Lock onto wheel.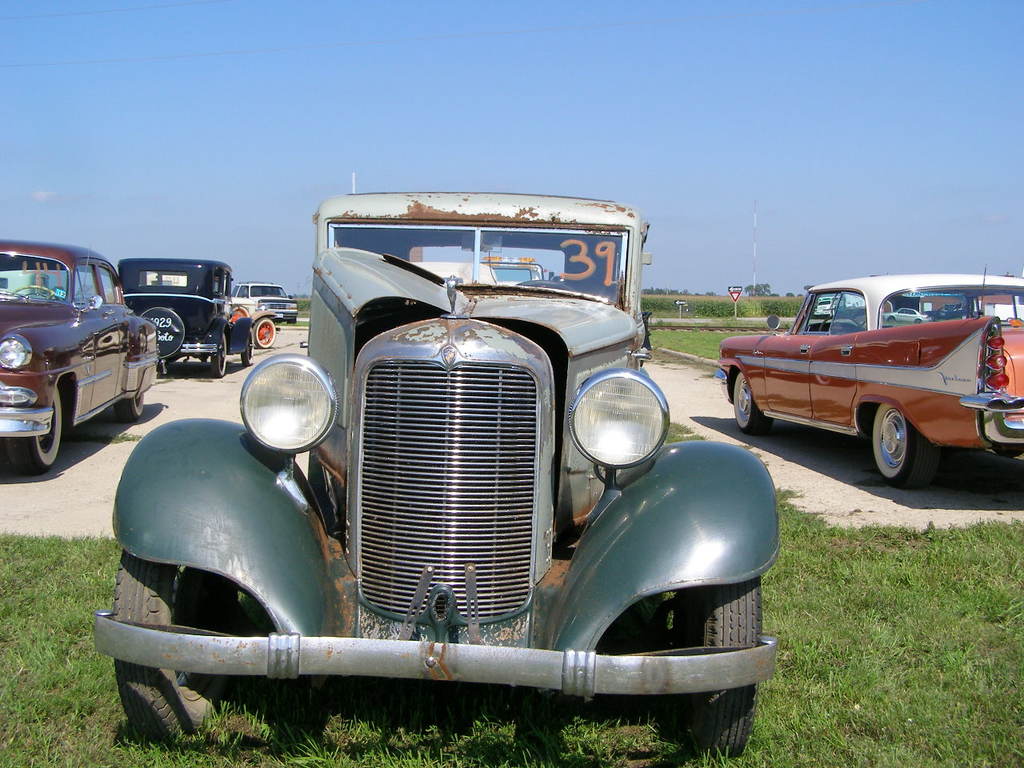
Locked: 242 326 252 364.
